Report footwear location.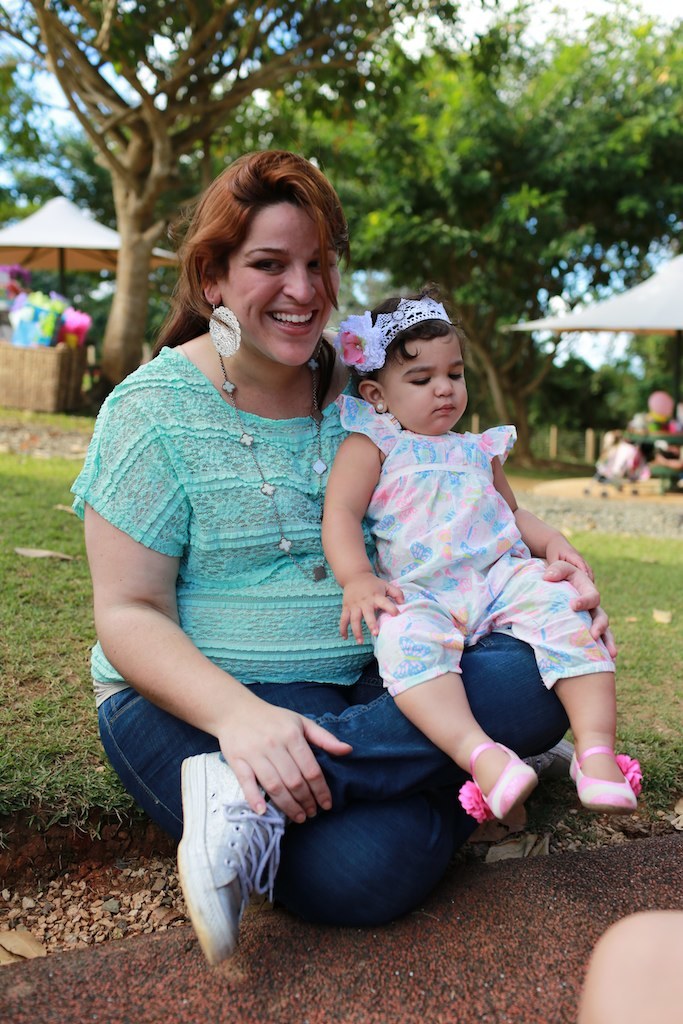
Report: bbox=(172, 750, 289, 971).
